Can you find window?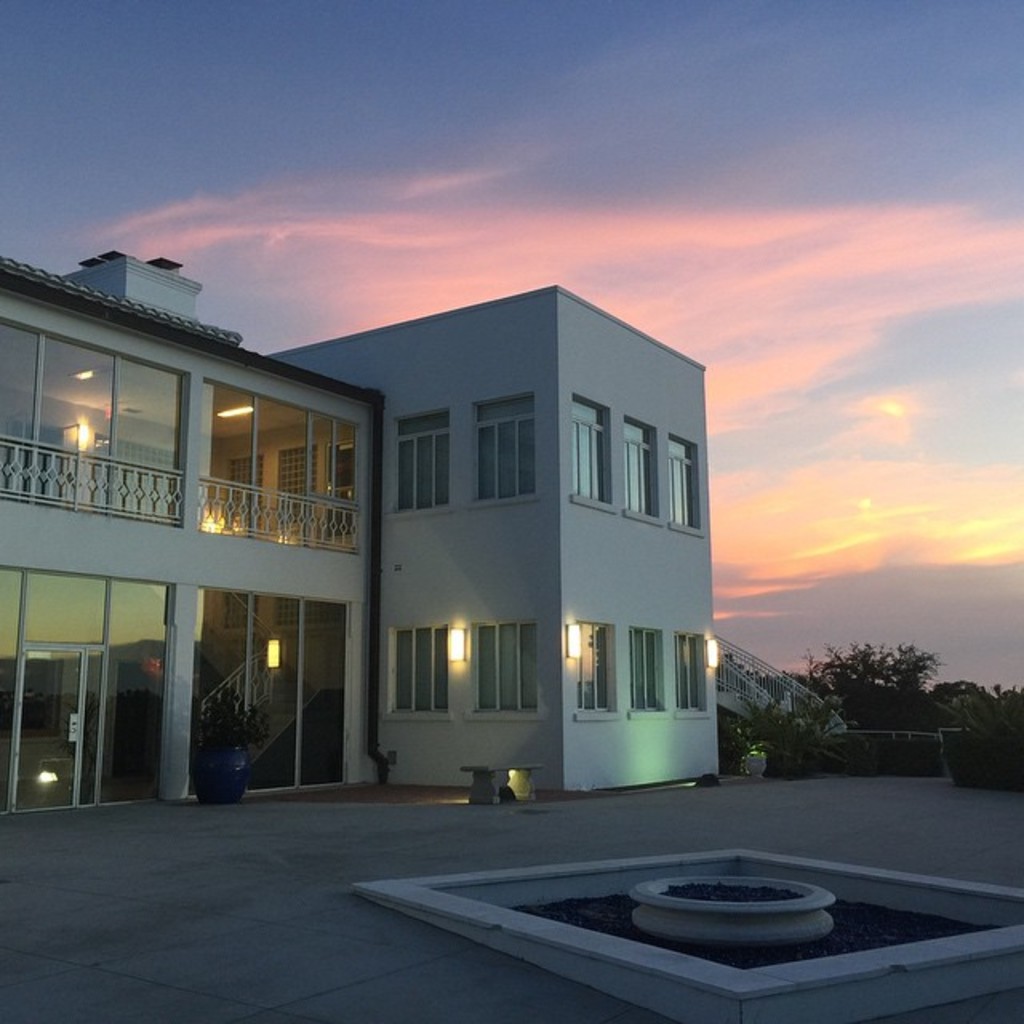
Yes, bounding box: box(392, 626, 448, 720).
